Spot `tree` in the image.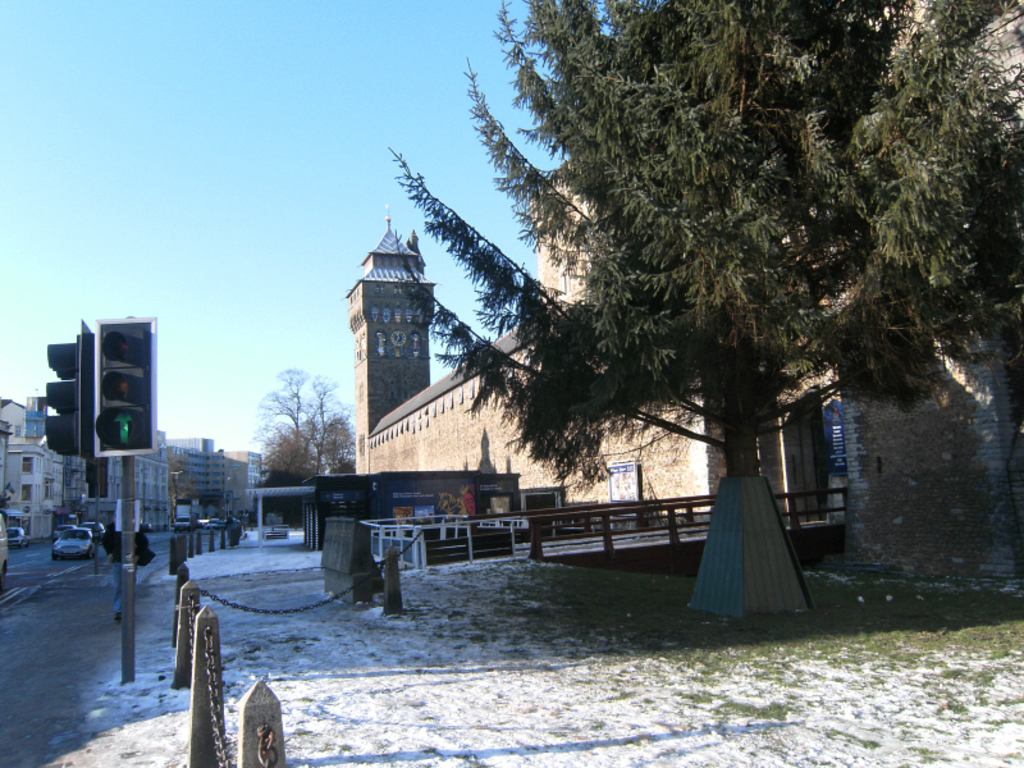
`tree` found at <bbox>339, 24, 998, 594</bbox>.
